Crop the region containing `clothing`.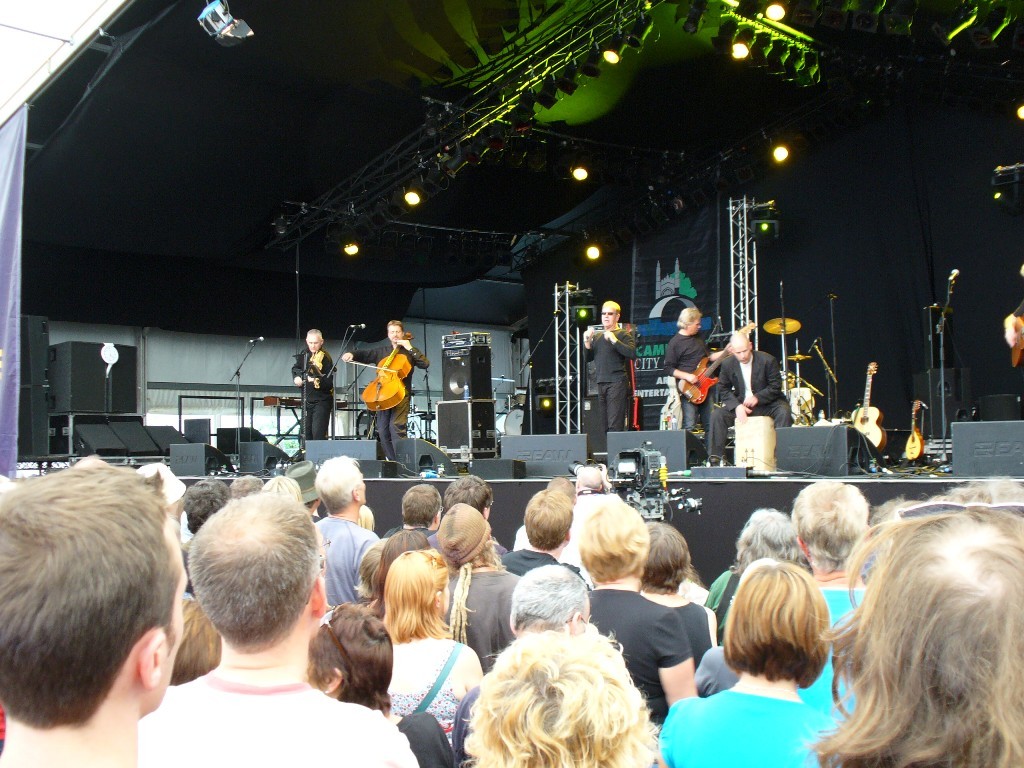
Crop region: BBox(381, 629, 480, 762).
